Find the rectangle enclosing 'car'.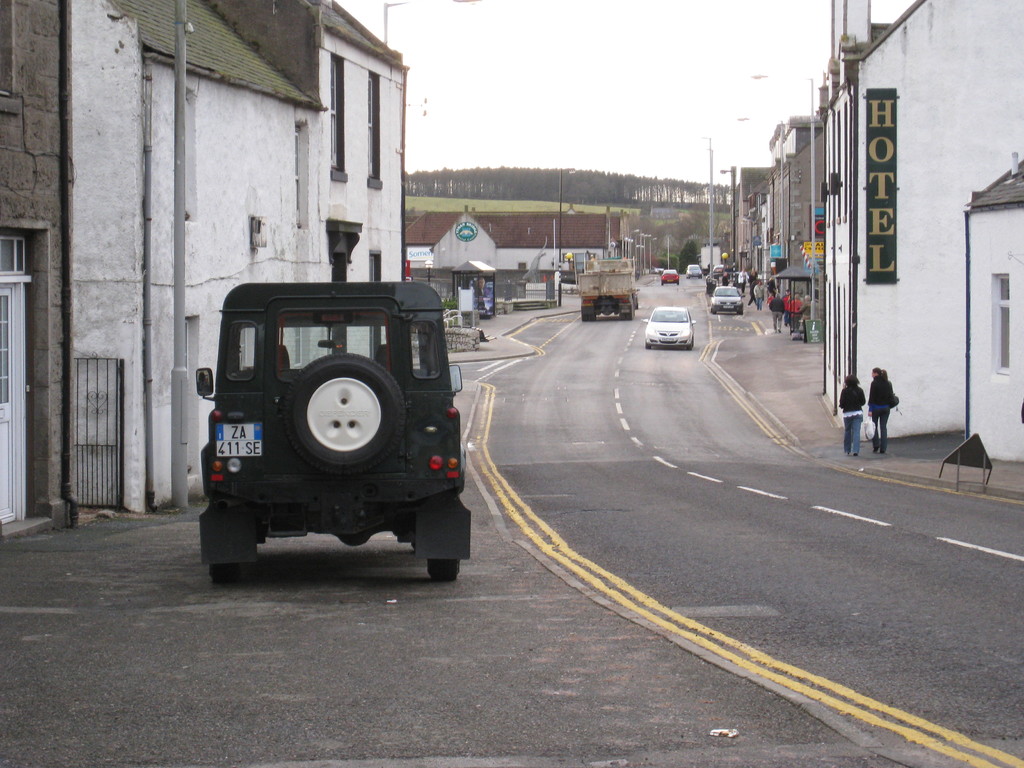
rect(710, 286, 747, 316).
